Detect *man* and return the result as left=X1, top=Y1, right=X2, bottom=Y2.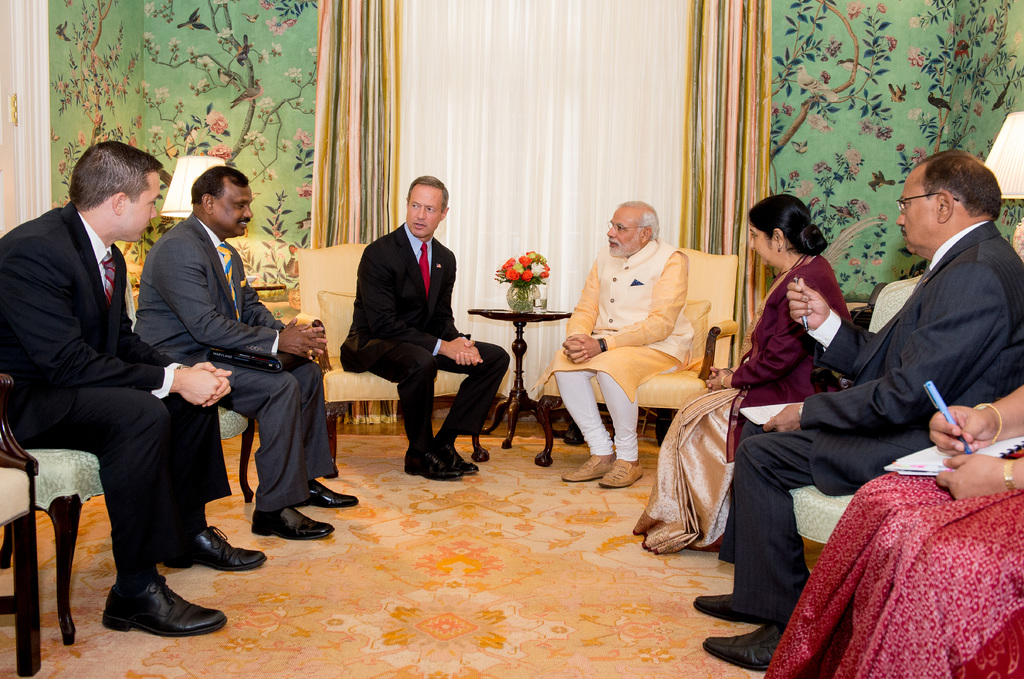
left=135, top=166, right=354, bottom=541.
